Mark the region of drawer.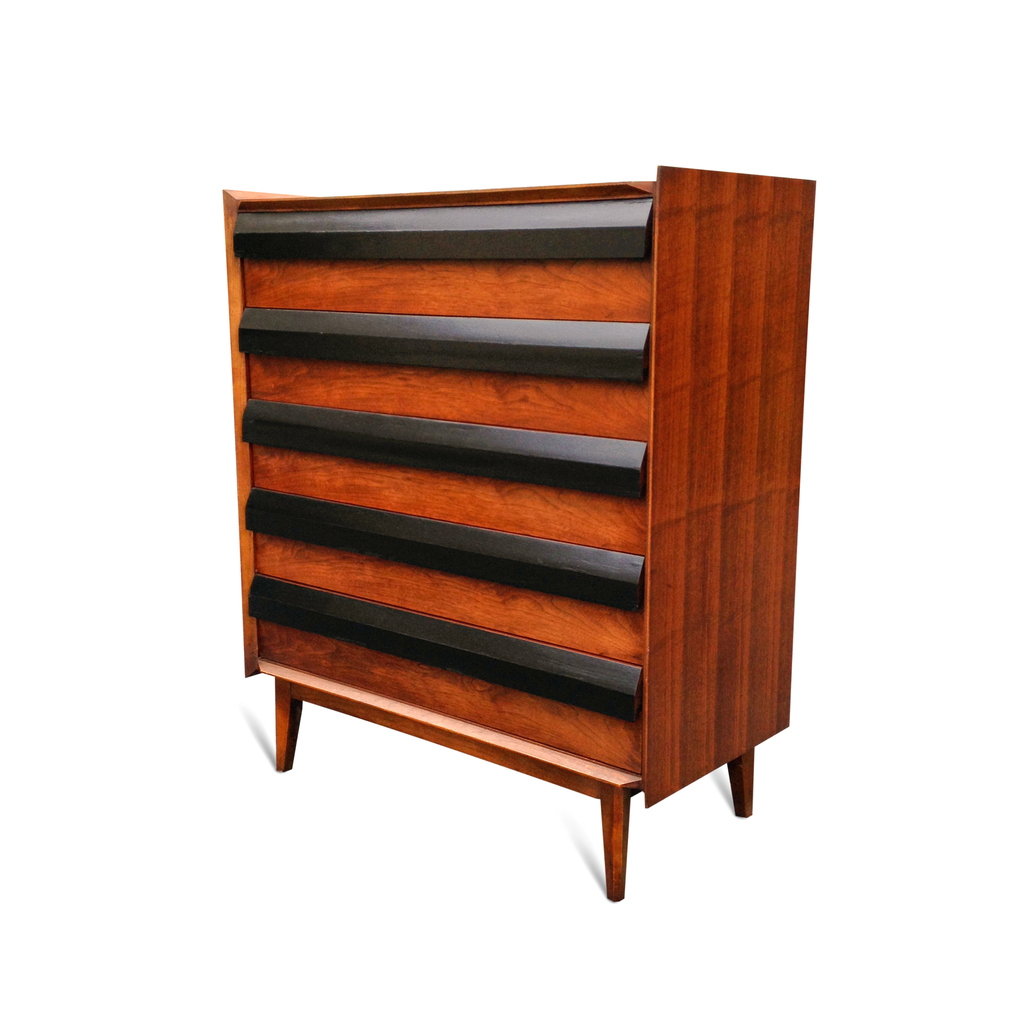
Region: bbox=(244, 309, 650, 444).
